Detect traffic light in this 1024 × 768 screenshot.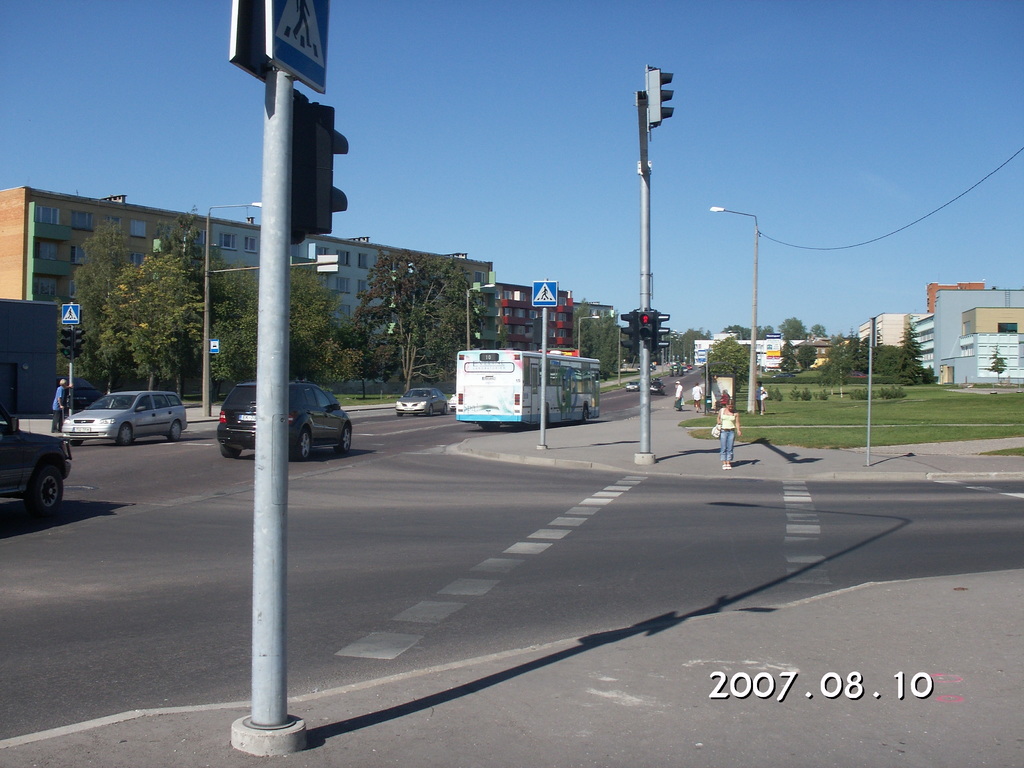
Detection: {"x1": 292, "y1": 87, "x2": 350, "y2": 248}.
